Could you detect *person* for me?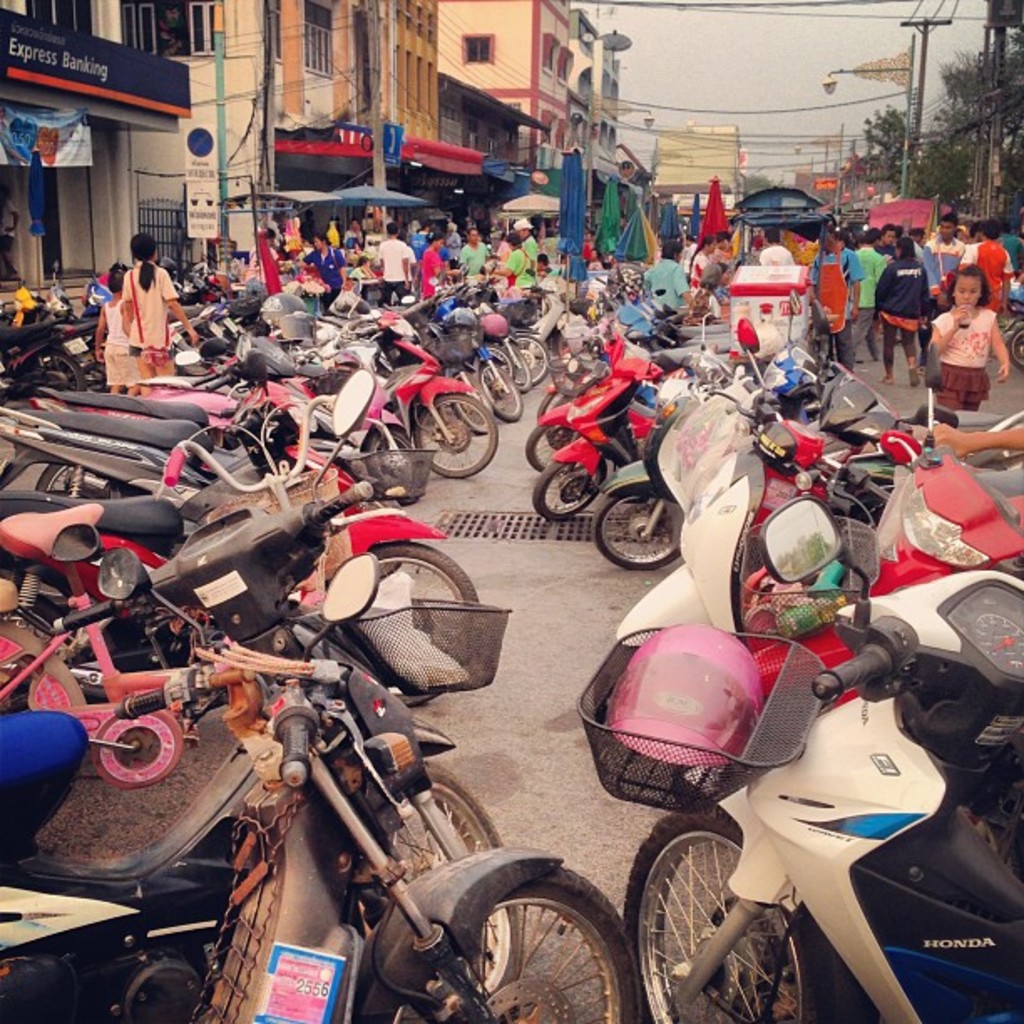
Detection result: <bbox>117, 234, 194, 376</bbox>.
